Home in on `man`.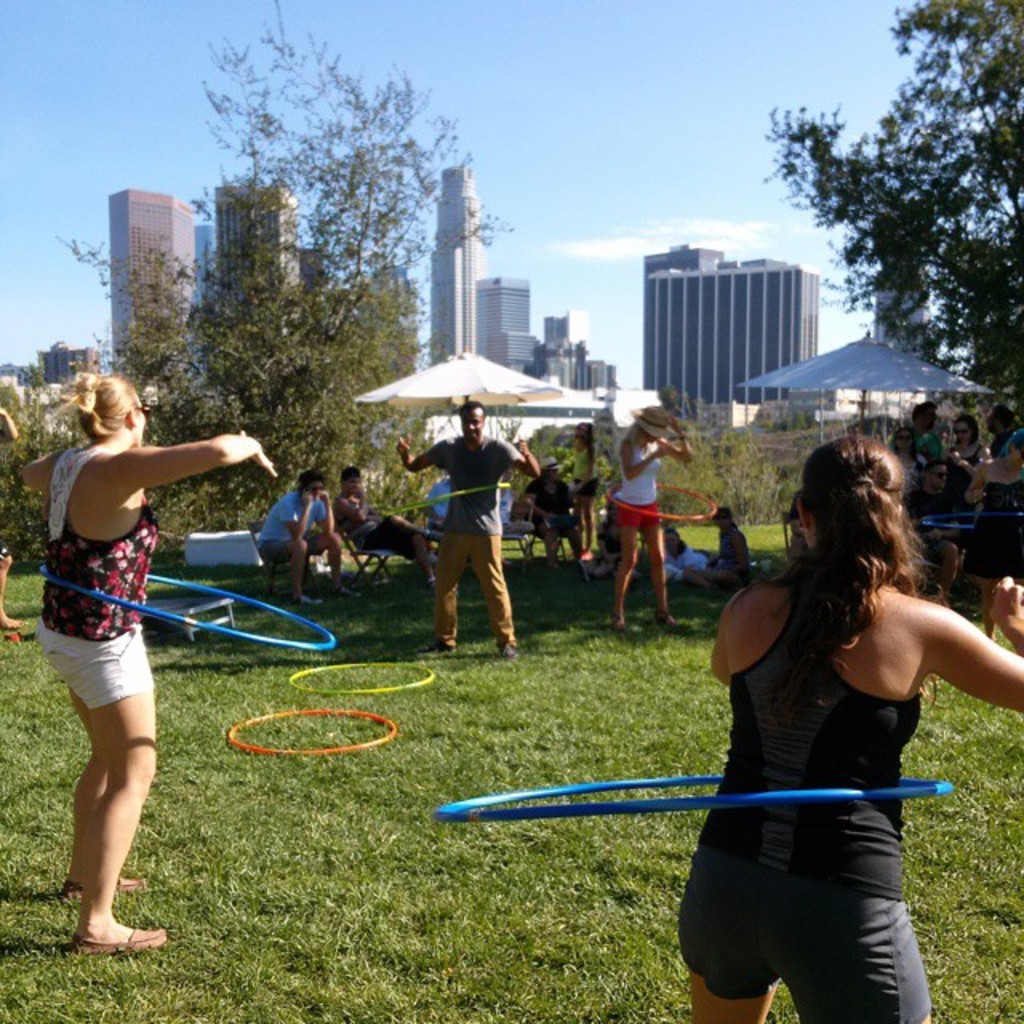
Homed in at (528,456,586,571).
